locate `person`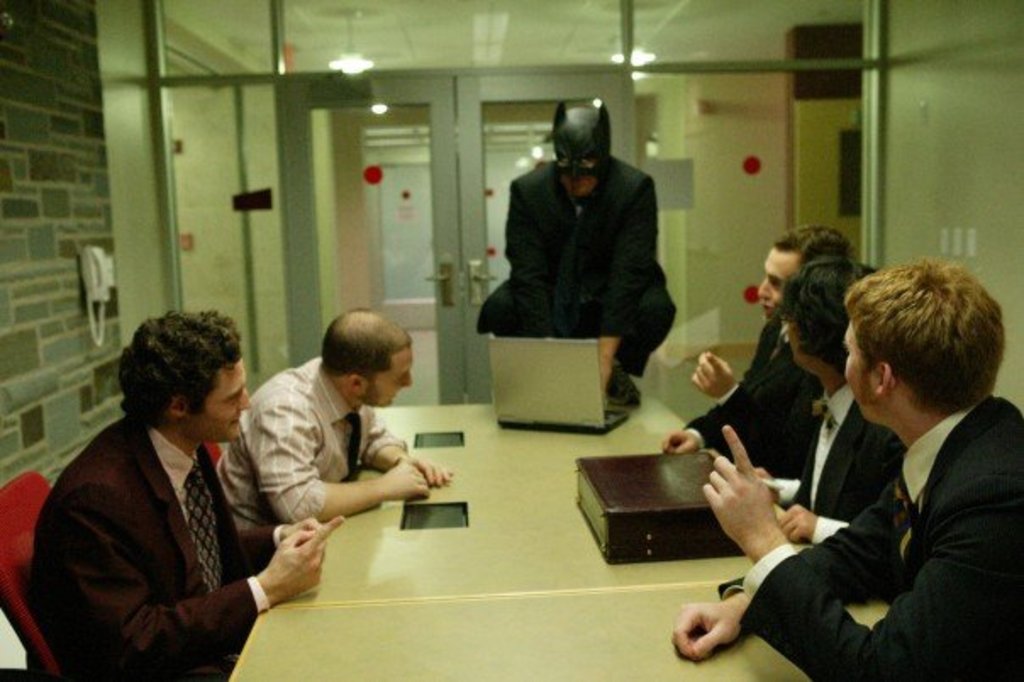
rect(209, 307, 456, 533)
